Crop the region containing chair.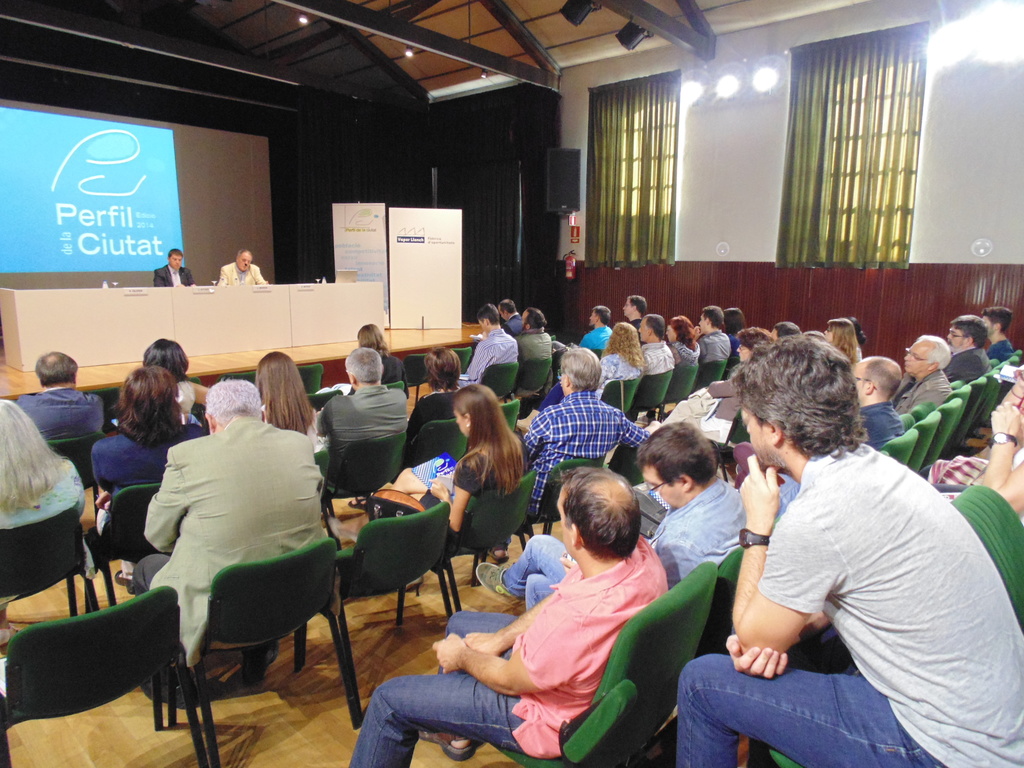
Crop region: region(487, 365, 521, 406).
